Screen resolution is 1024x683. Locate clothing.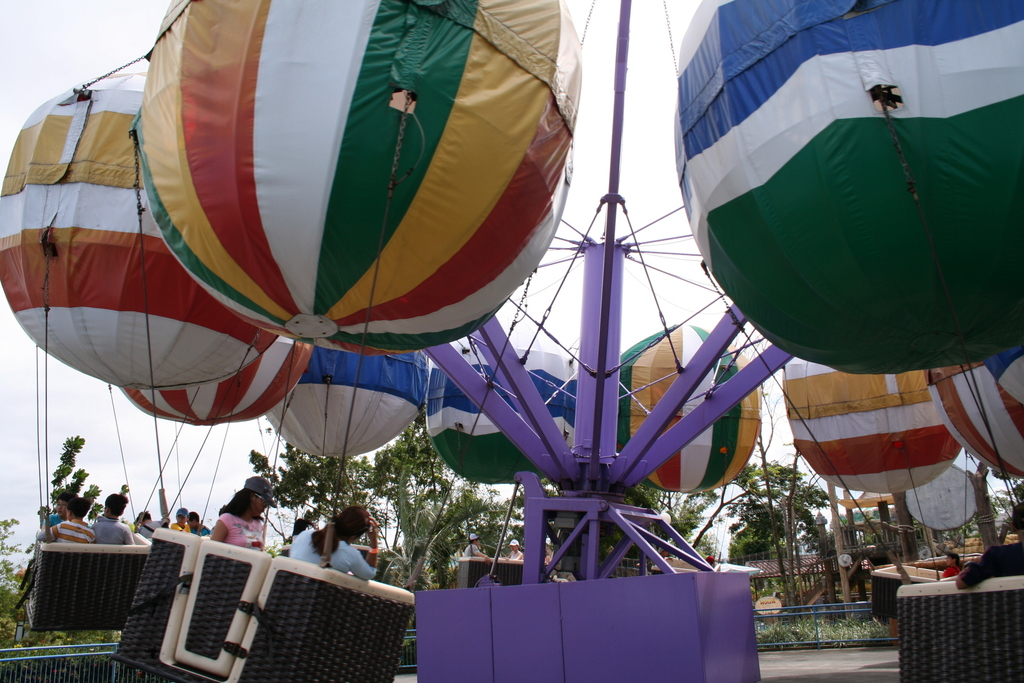
(x1=289, y1=523, x2=385, y2=578).
